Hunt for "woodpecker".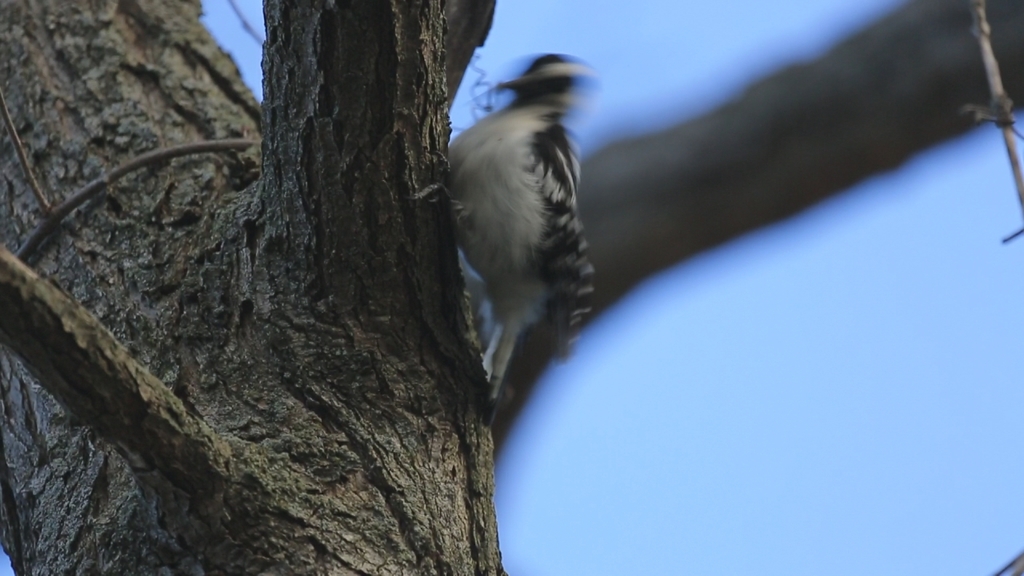
Hunted down at x1=432 y1=46 x2=596 y2=423.
